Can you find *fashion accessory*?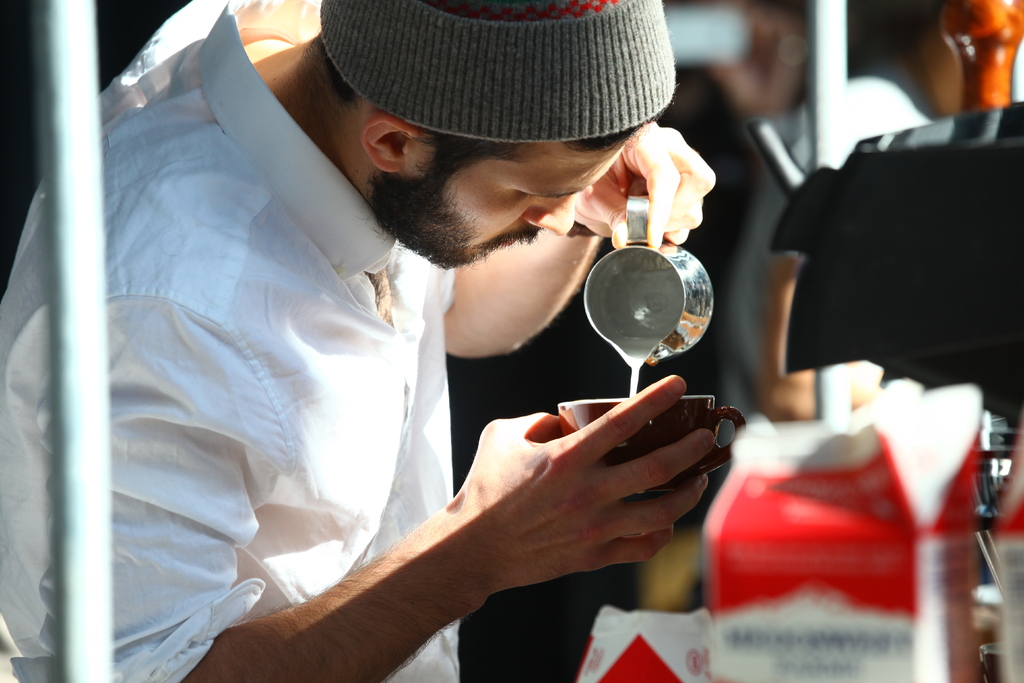
Yes, bounding box: region(320, 0, 676, 142).
